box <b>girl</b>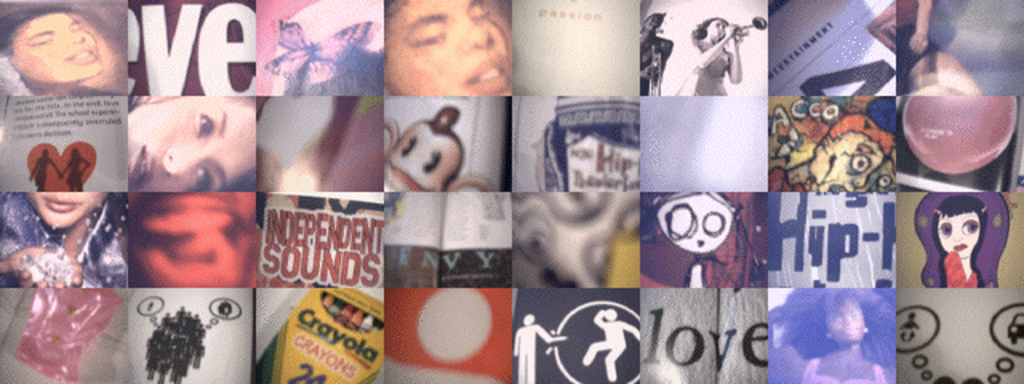
(674,16,744,98)
